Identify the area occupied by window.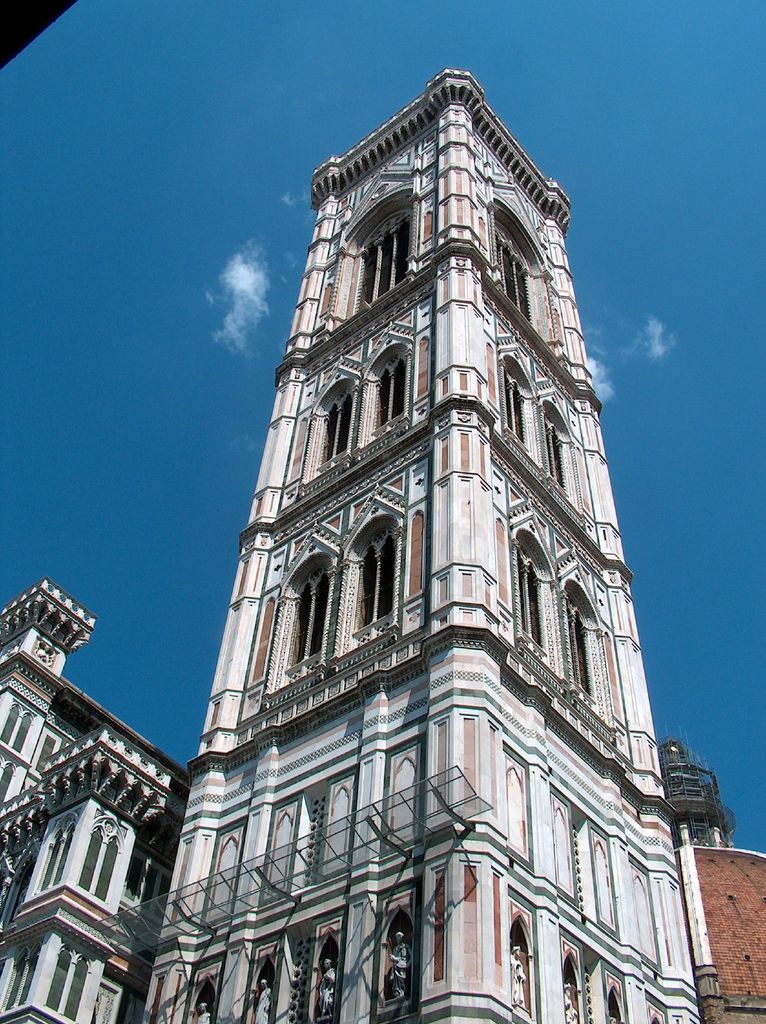
Area: select_region(323, 382, 359, 471).
